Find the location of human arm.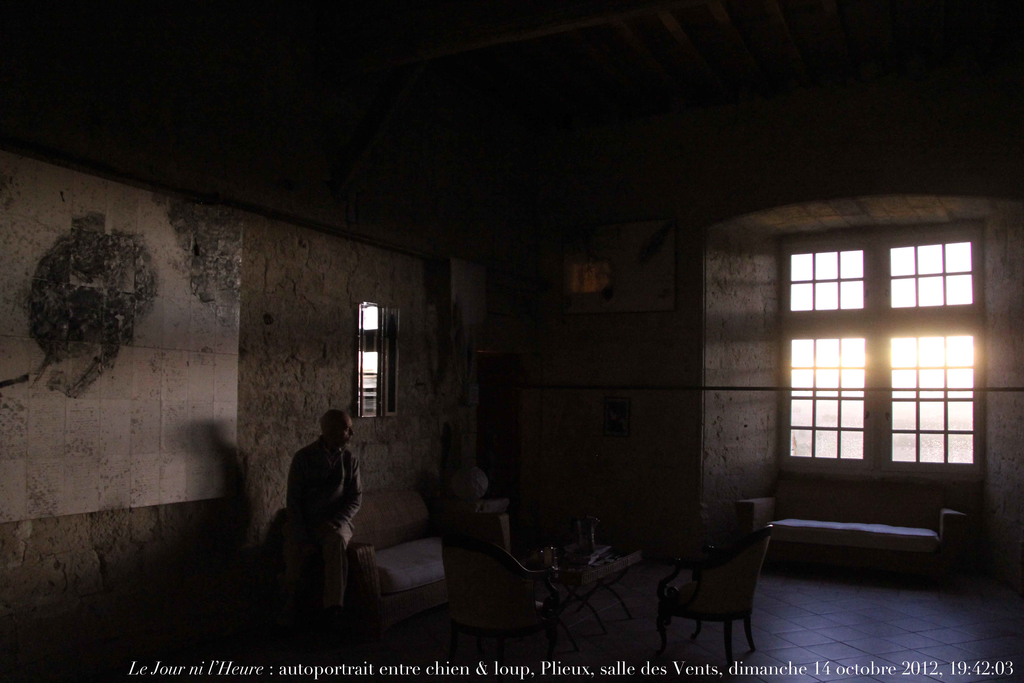
Location: select_region(335, 459, 365, 538).
